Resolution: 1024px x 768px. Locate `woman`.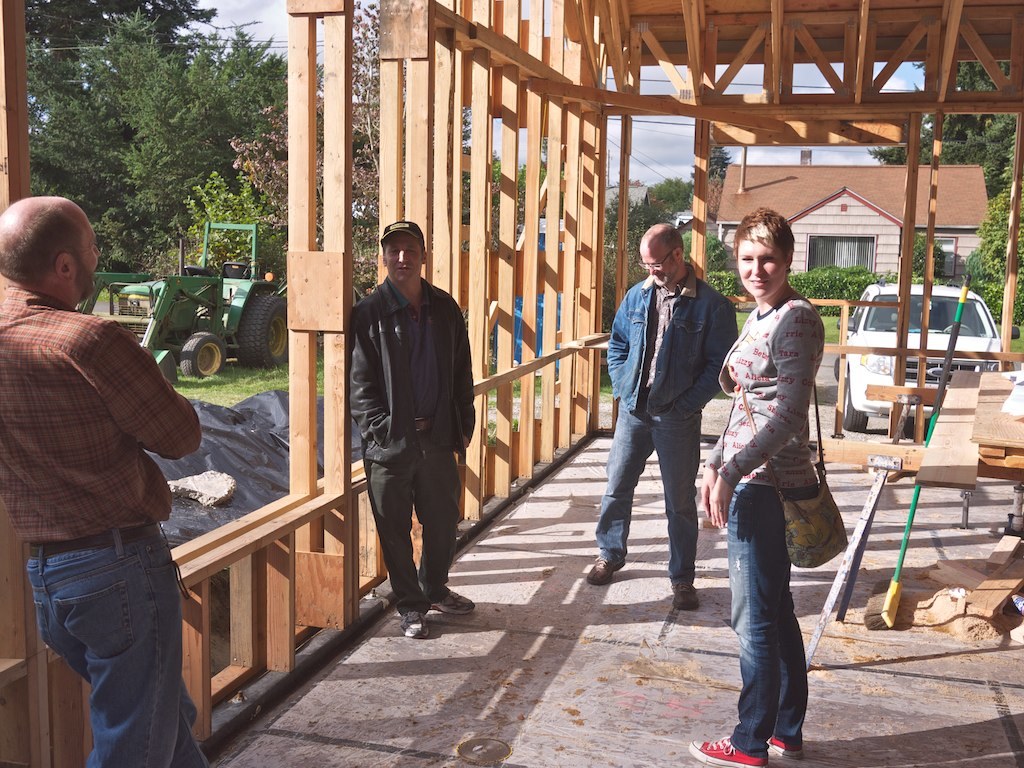
x1=702 y1=194 x2=849 y2=740.
